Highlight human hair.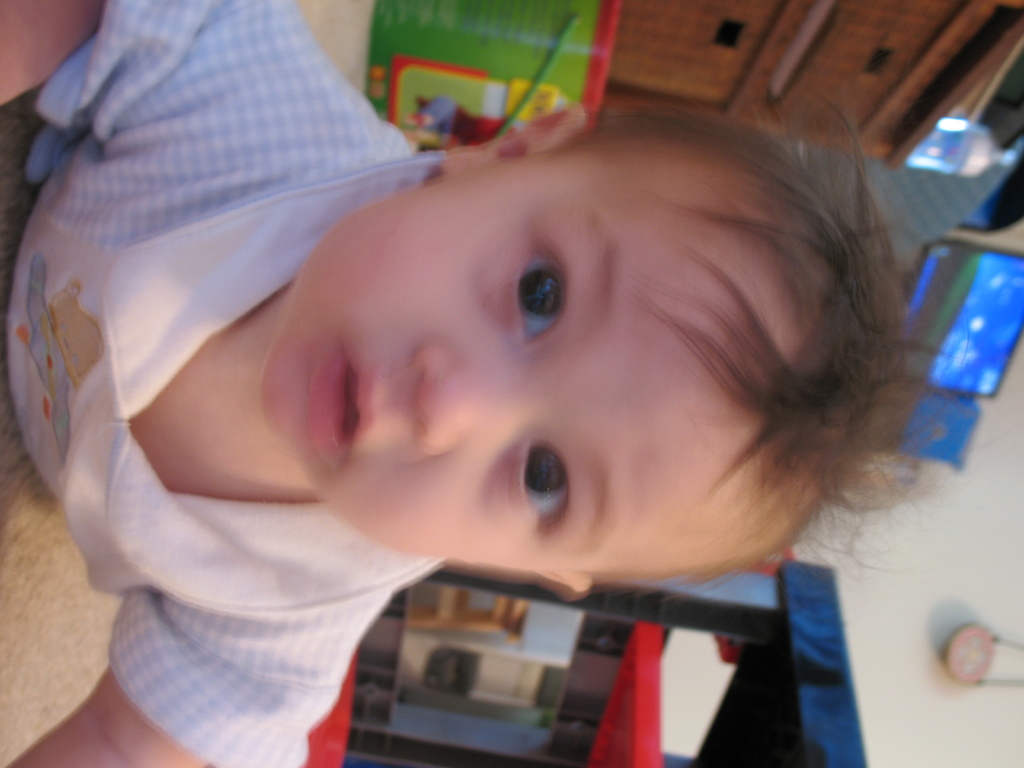
Highlighted region: box(523, 89, 958, 600).
